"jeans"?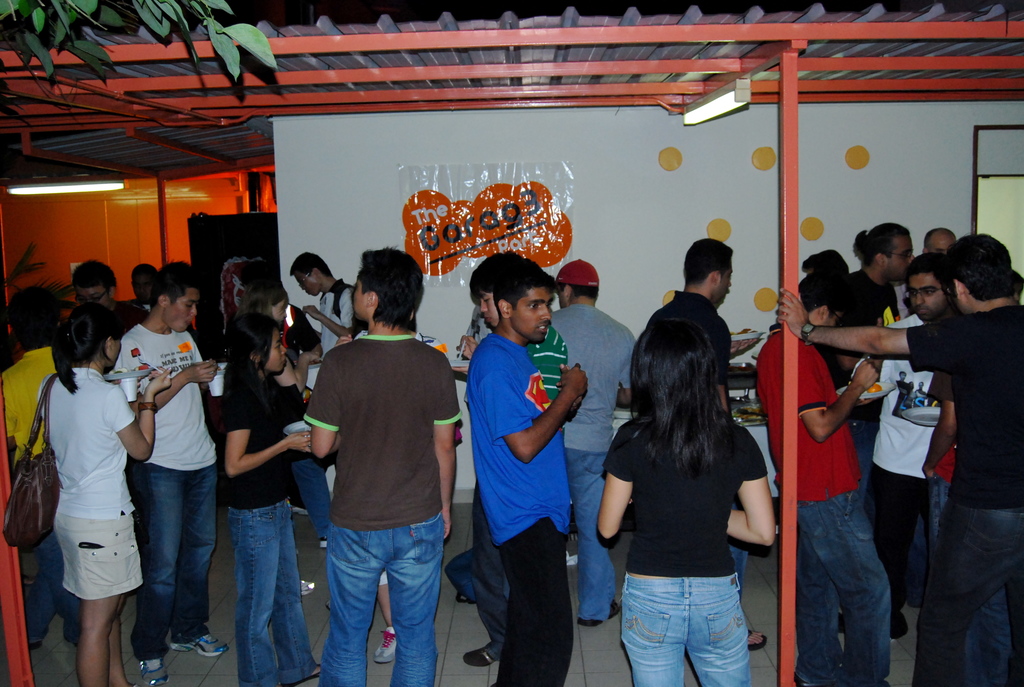
21 525 77 637
